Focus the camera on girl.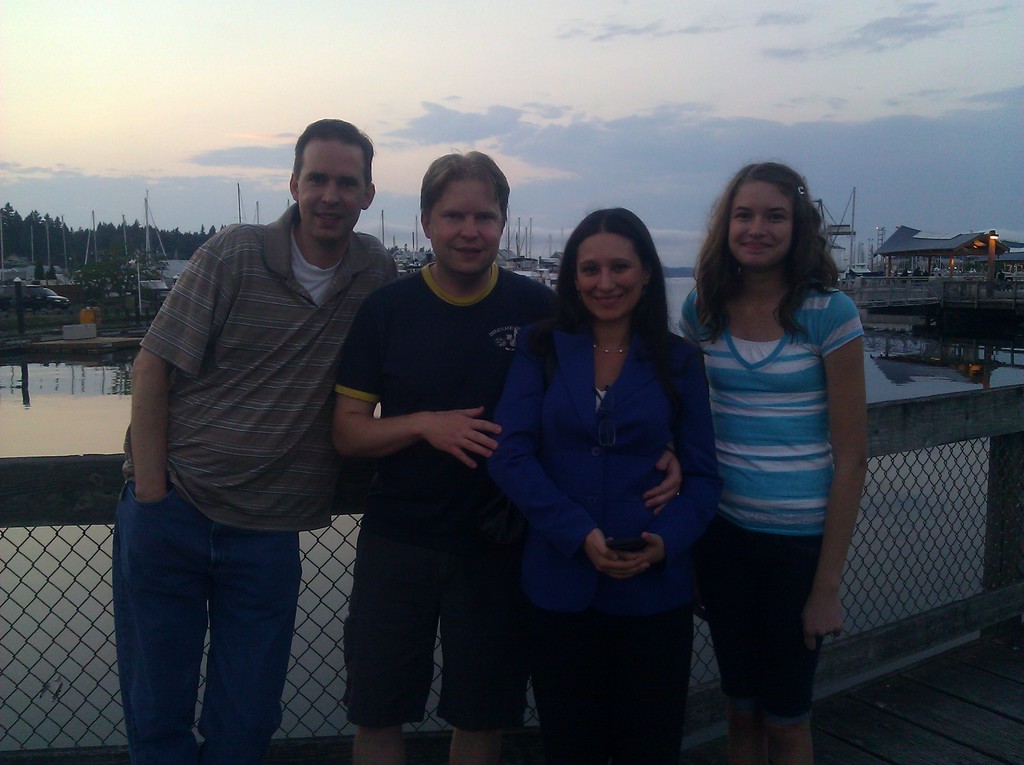
Focus region: bbox=(680, 164, 878, 764).
